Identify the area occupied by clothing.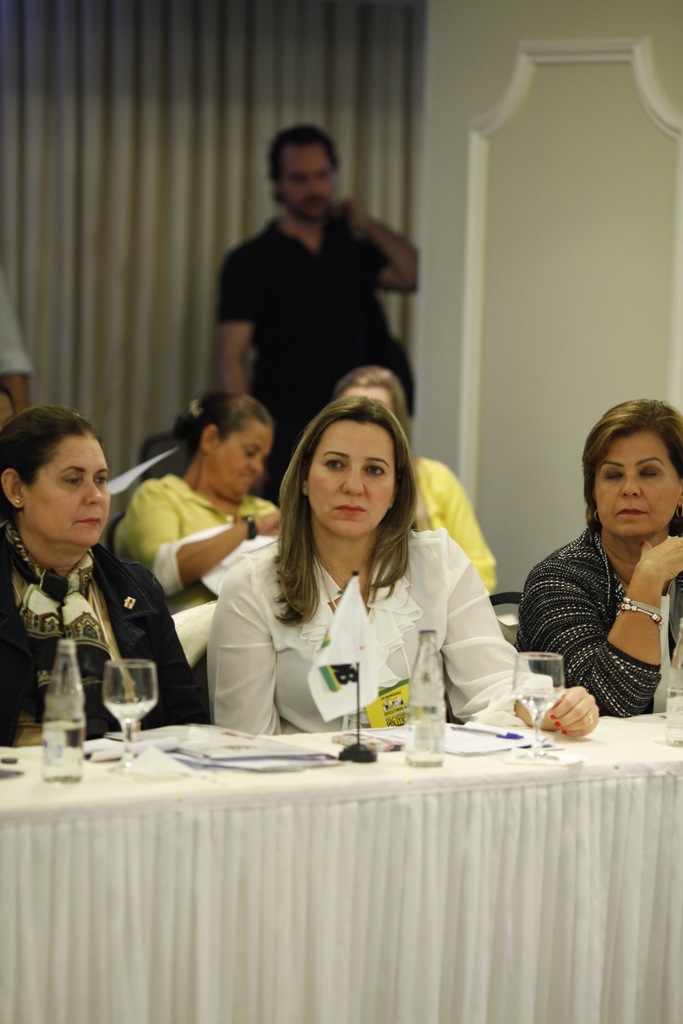
Area: (left=113, top=468, right=292, bottom=619).
